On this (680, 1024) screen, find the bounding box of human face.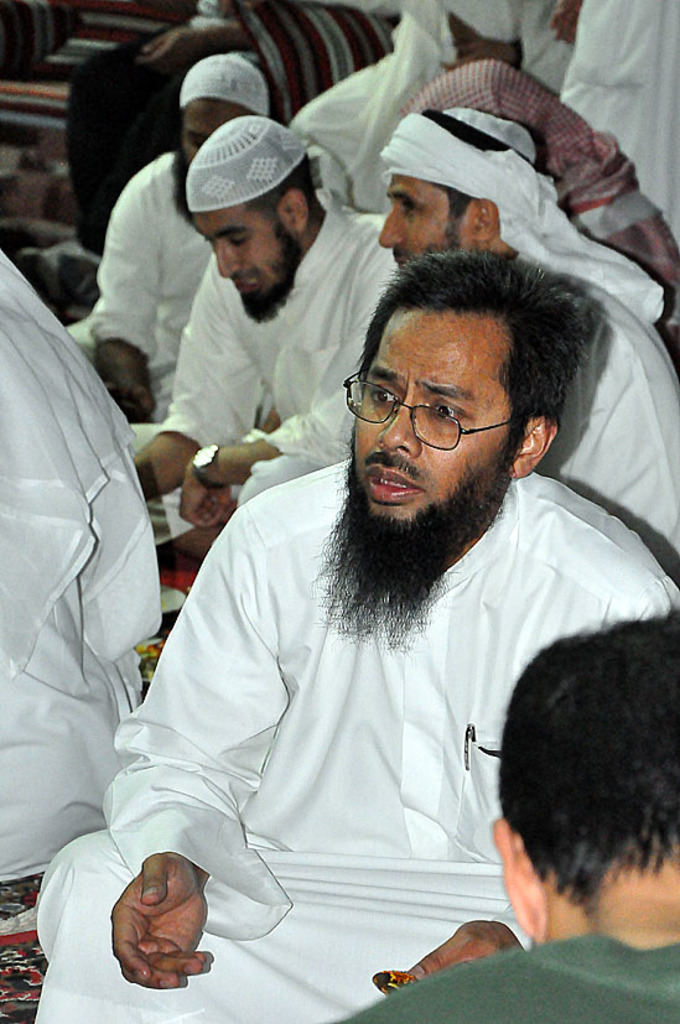
Bounding box: (183, 98, 243, 165).
